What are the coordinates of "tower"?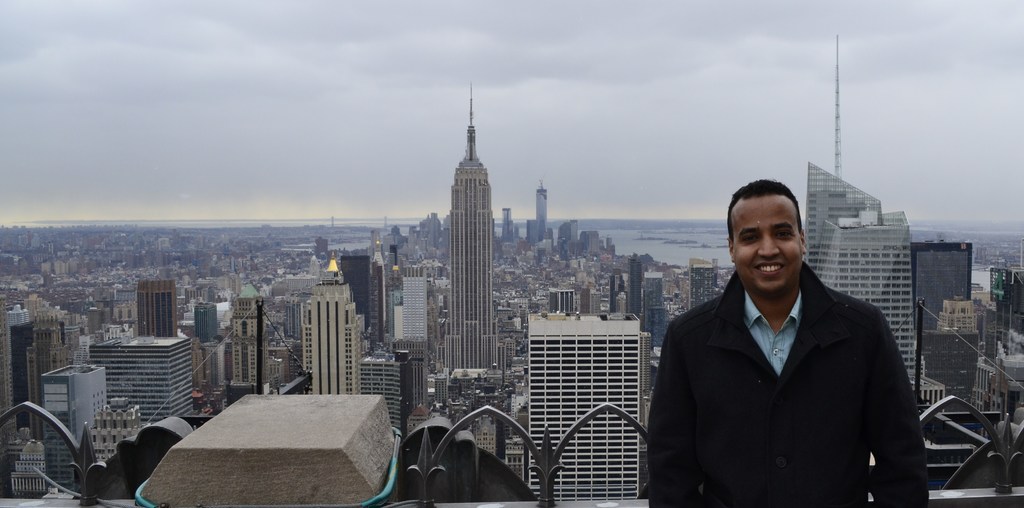
(left=803, top=35, right=914, bottom=395).
